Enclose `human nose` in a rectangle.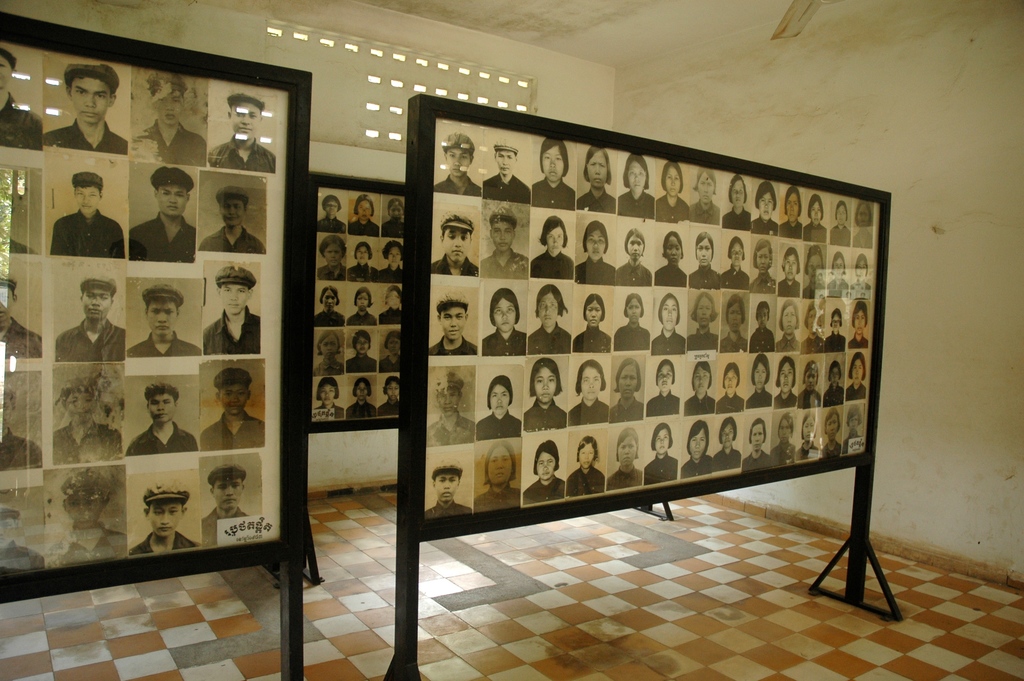
crop(223, 485, 234, 498).
